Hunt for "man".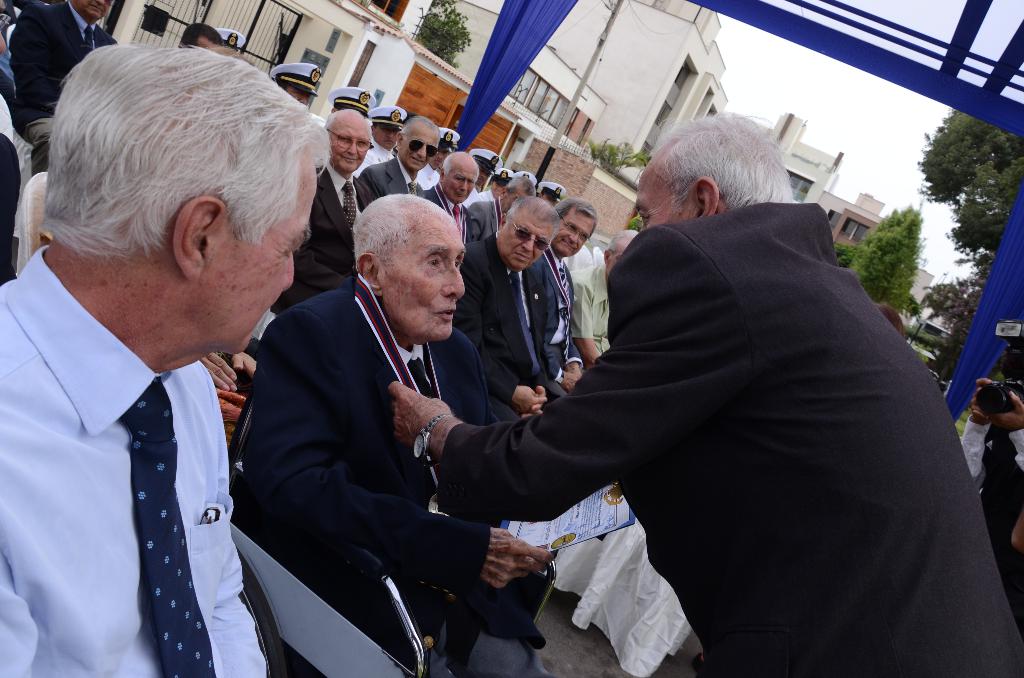
Hunted down at BBox(8, 0, 116, 179).
